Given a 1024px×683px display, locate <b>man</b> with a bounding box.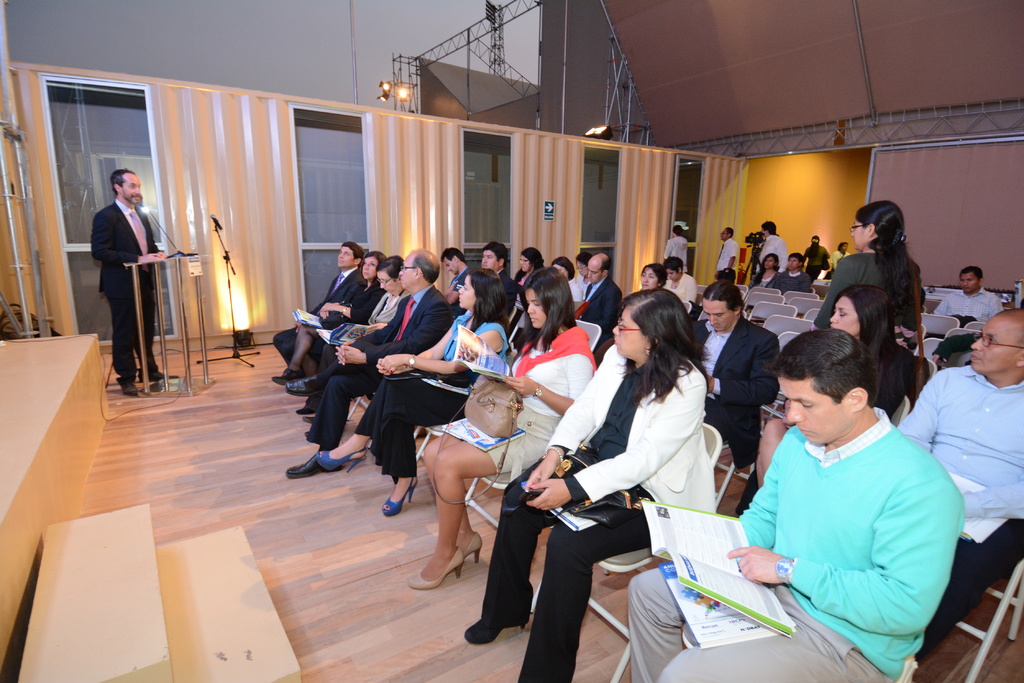
Located: bbox=(440, 246, 473, 301).
